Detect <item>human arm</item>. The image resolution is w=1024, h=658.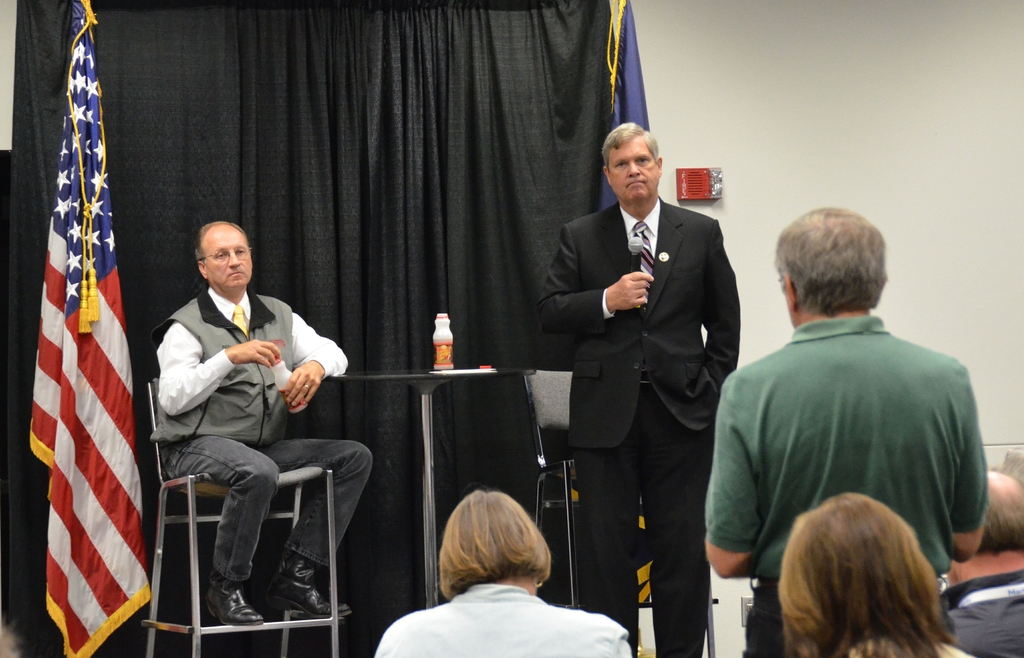
l=701, t=213, r=743, b=399.
